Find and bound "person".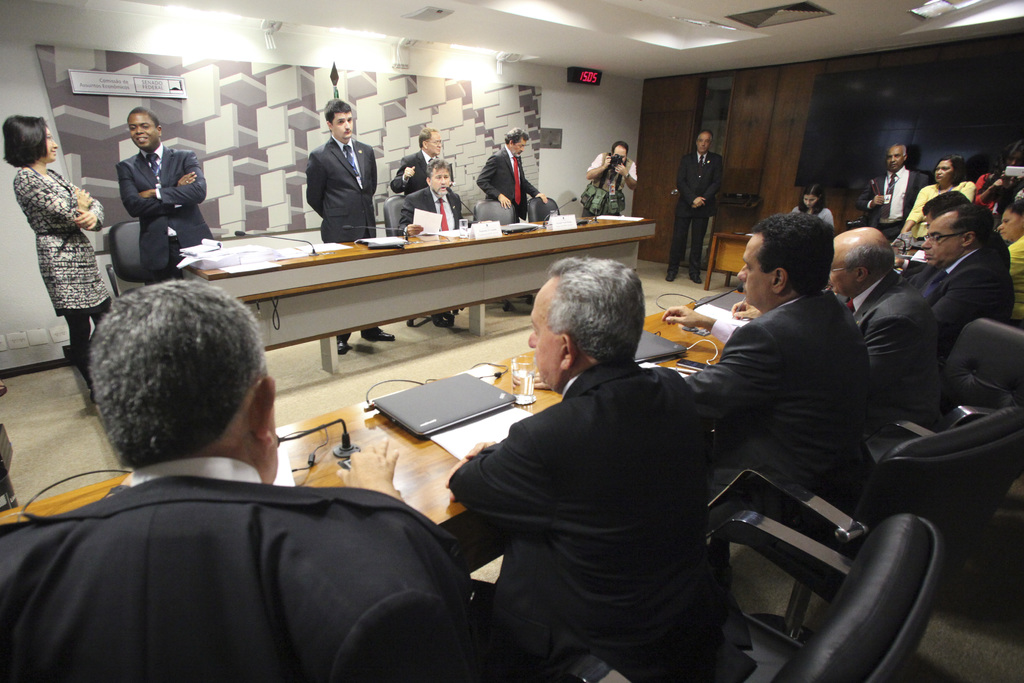
Bound: bbox=[304, 93, 396, 357].
